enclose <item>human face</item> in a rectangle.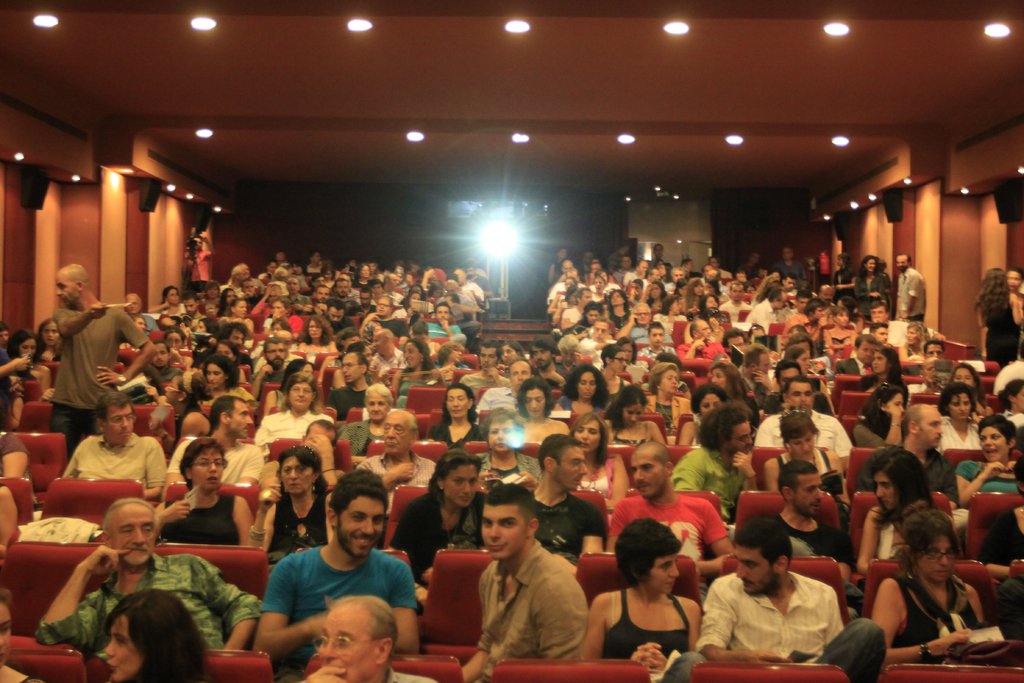
290,383,312,410.
